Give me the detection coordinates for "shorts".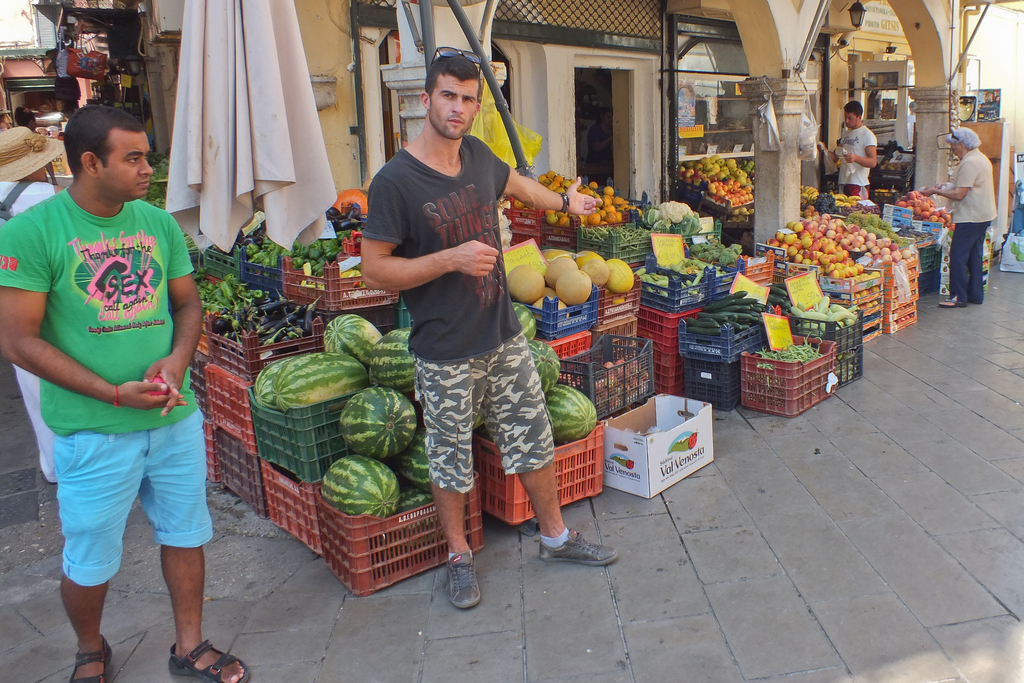
(left=413, top=336, right=556, bottom=493).
